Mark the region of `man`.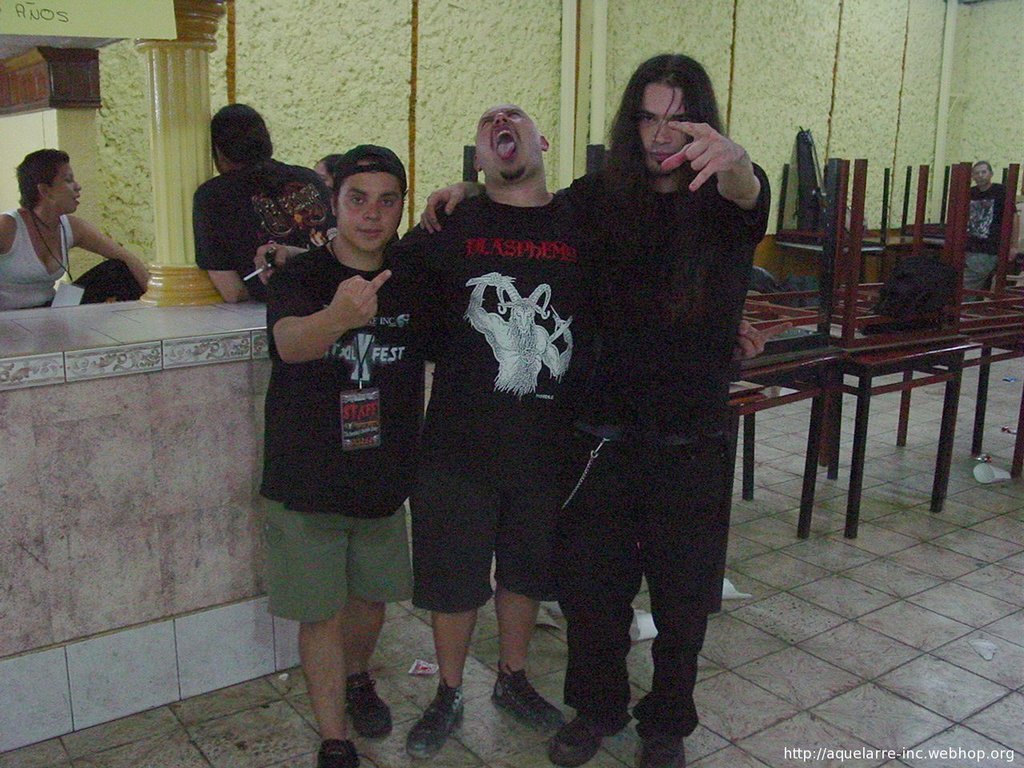
Region: 418:52:770:767.
